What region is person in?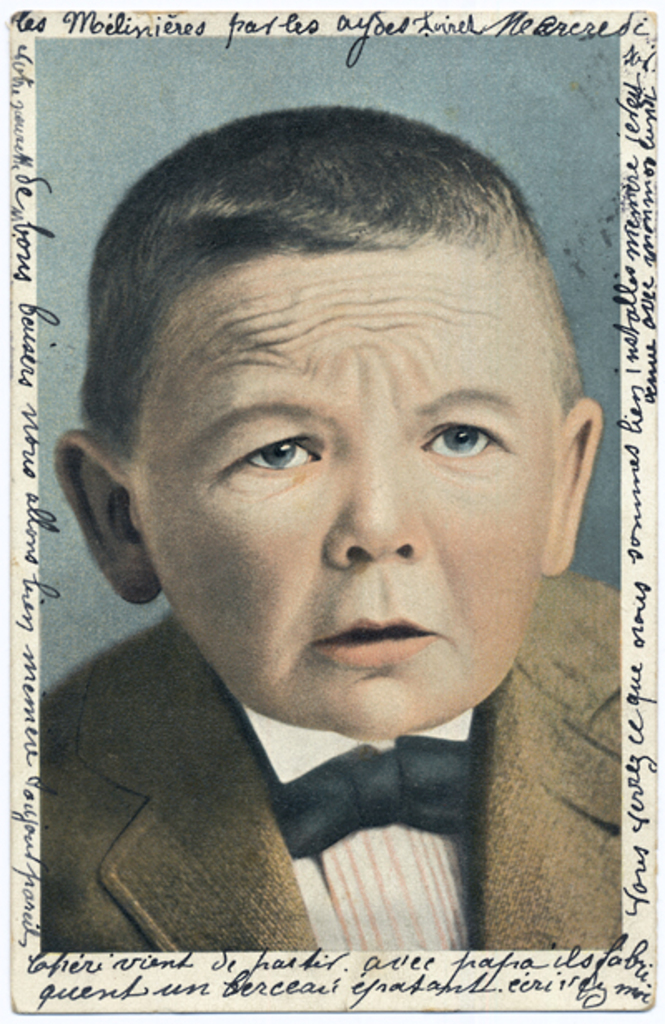
locate(0, 125, 642, 934).
